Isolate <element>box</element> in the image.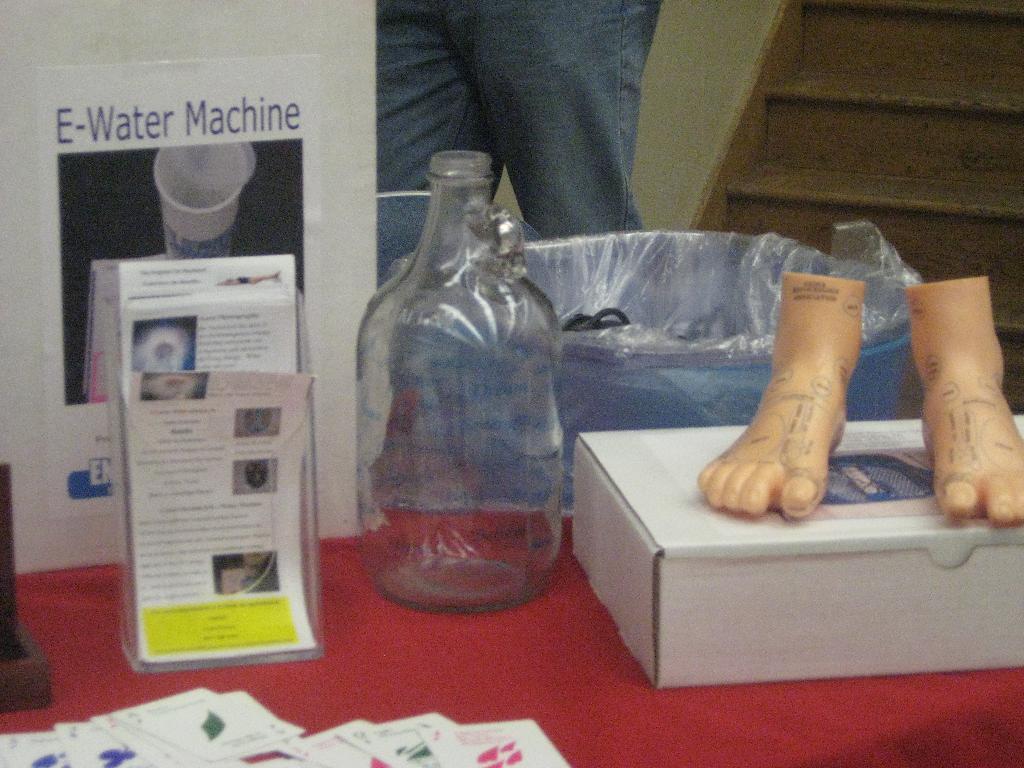
Isolated region: [left=552, top=386, right=1023, bottom=684].
